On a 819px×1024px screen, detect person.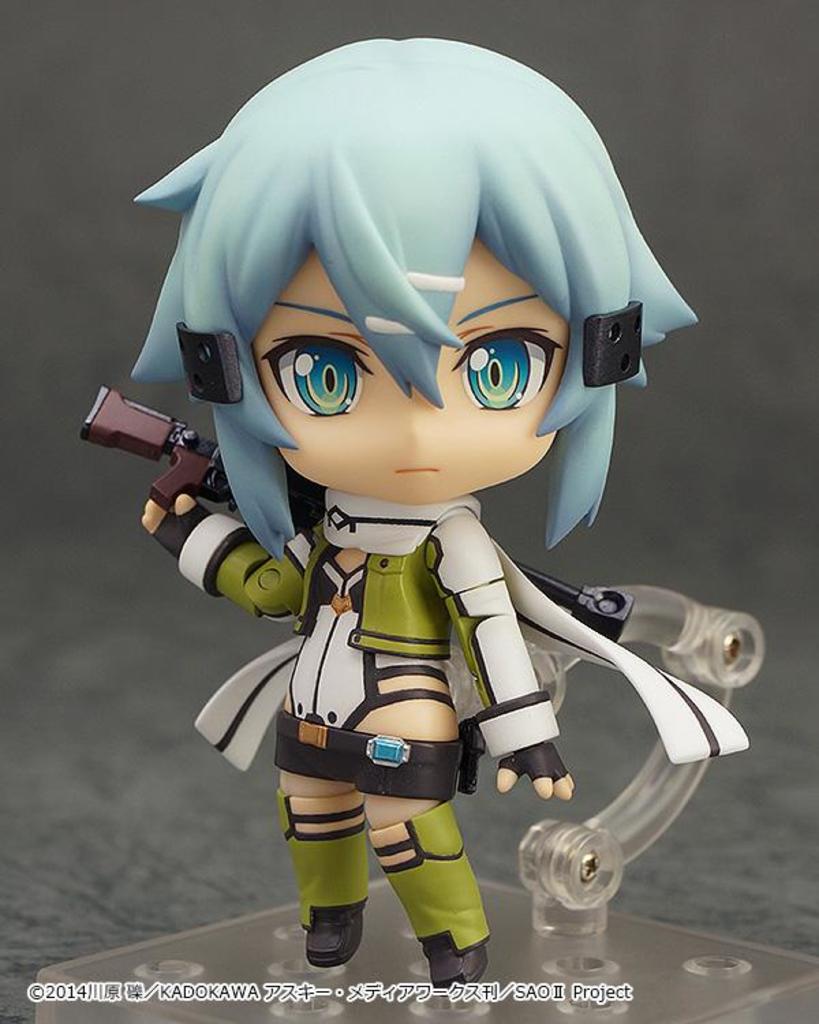
108, 3, 714, 954.
